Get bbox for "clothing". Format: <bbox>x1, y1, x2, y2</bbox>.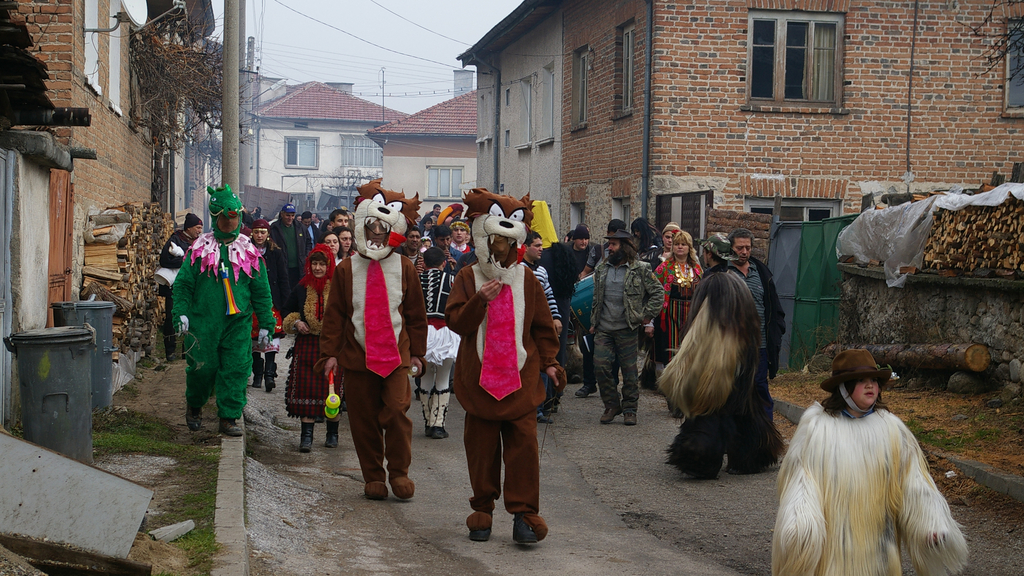
<bbox>762, 408, 967, 575</bbox>.
